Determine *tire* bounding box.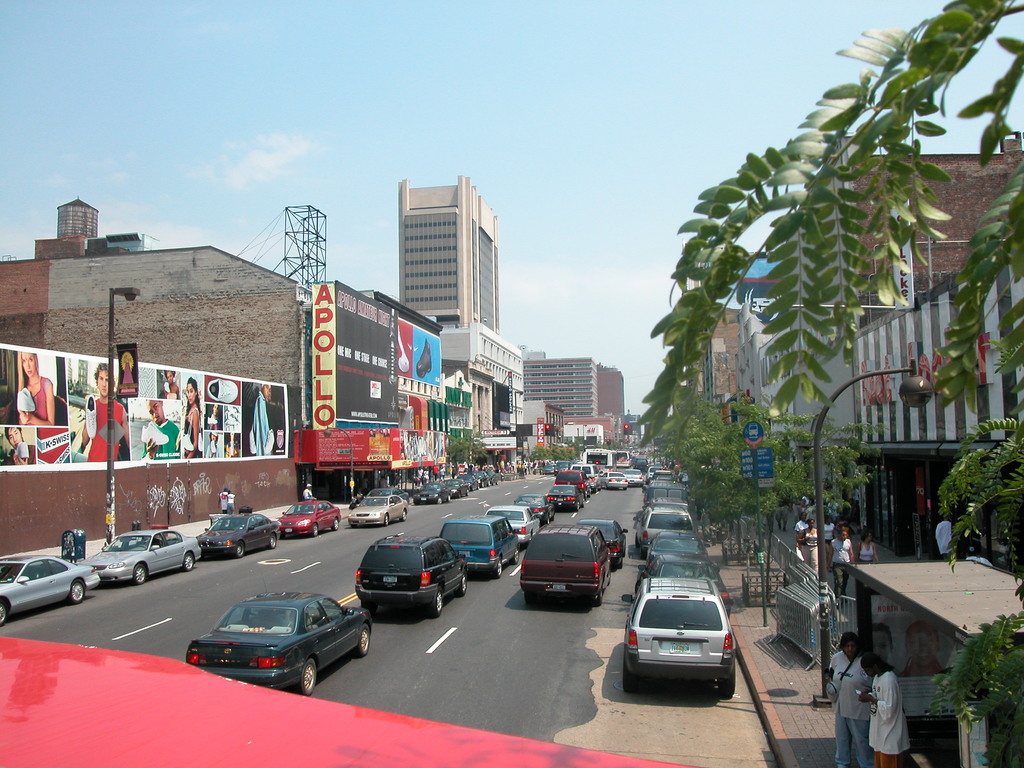
Determined: l=331, t=515, r=340, b=528.
